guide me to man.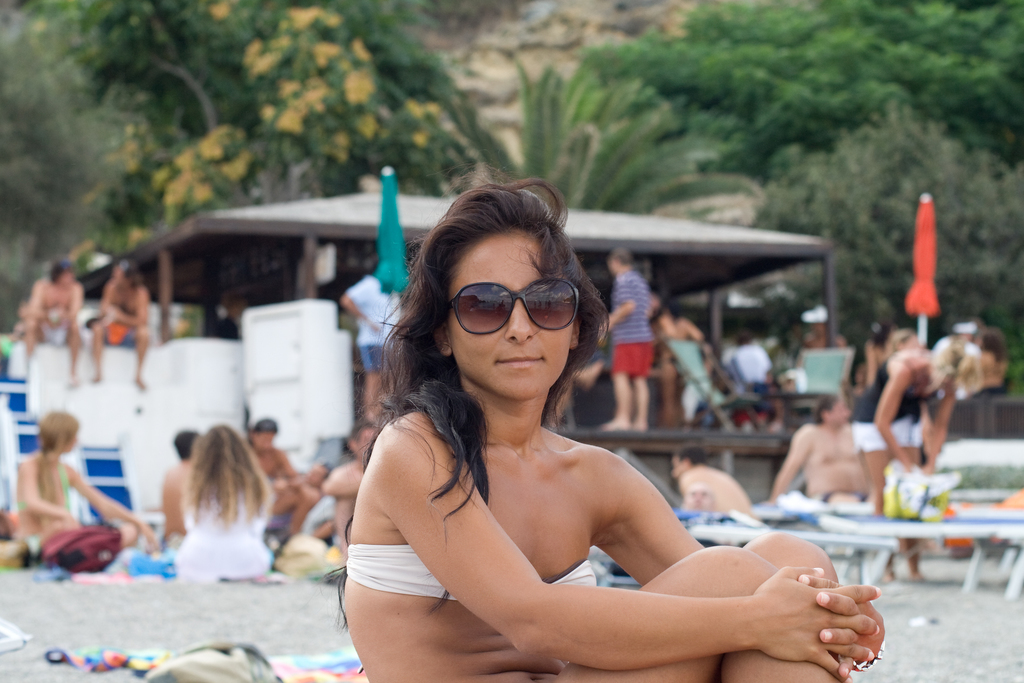
Guidance: pyautogui.locateOnScreen(20, 262, 79, 384).
